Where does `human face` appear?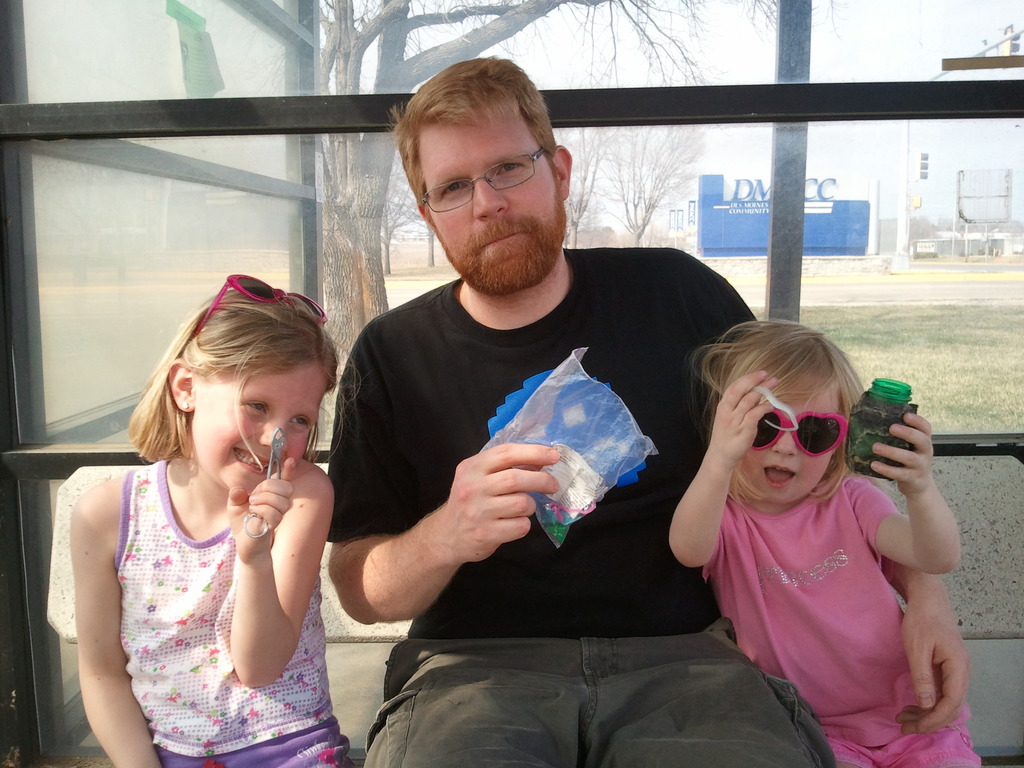
Appears at {"left": 730, "top": 381, "right": 841, "bottom": 507}.
